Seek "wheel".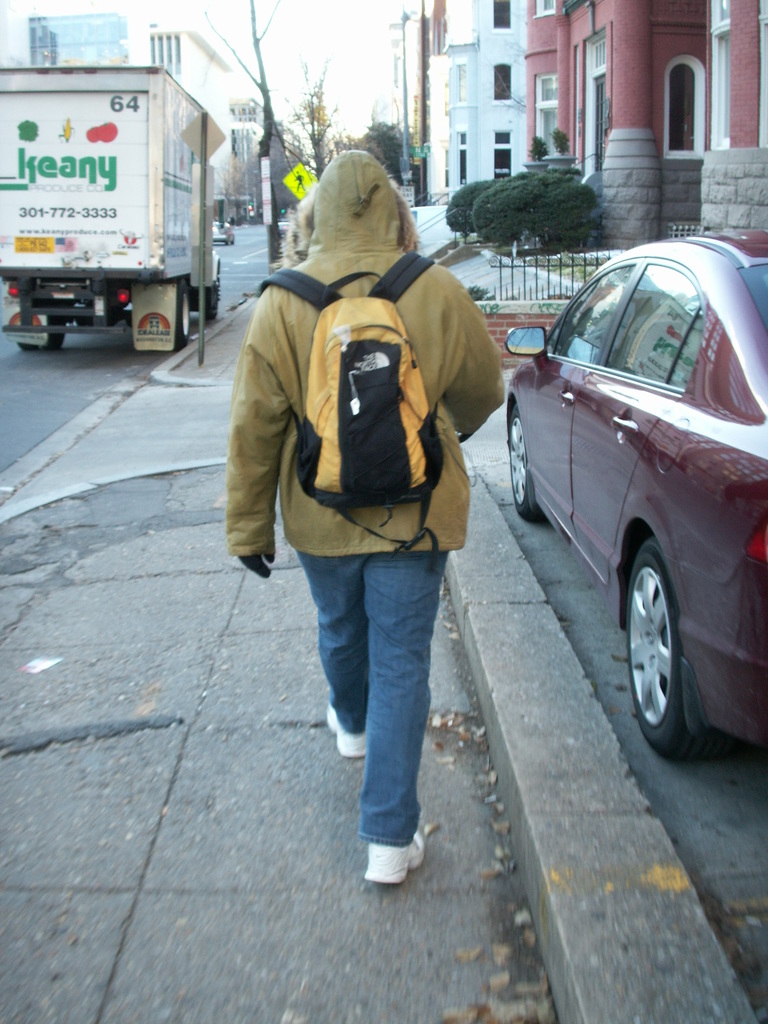
bbox=(46, 314, 63, 349).
